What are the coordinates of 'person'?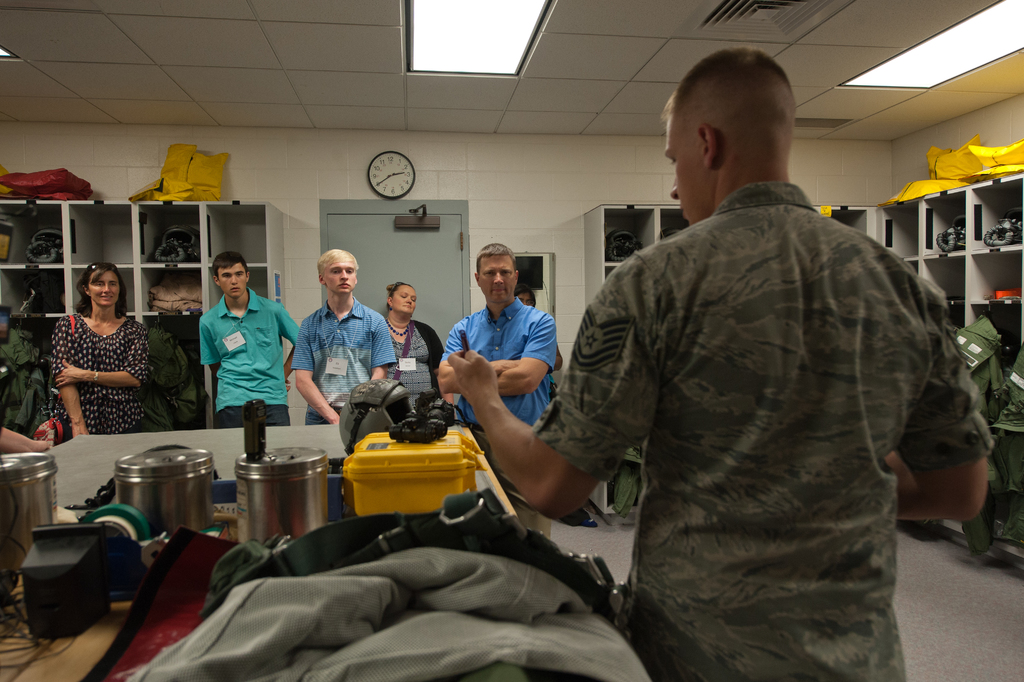
rect(49, 262, 149, 442).
